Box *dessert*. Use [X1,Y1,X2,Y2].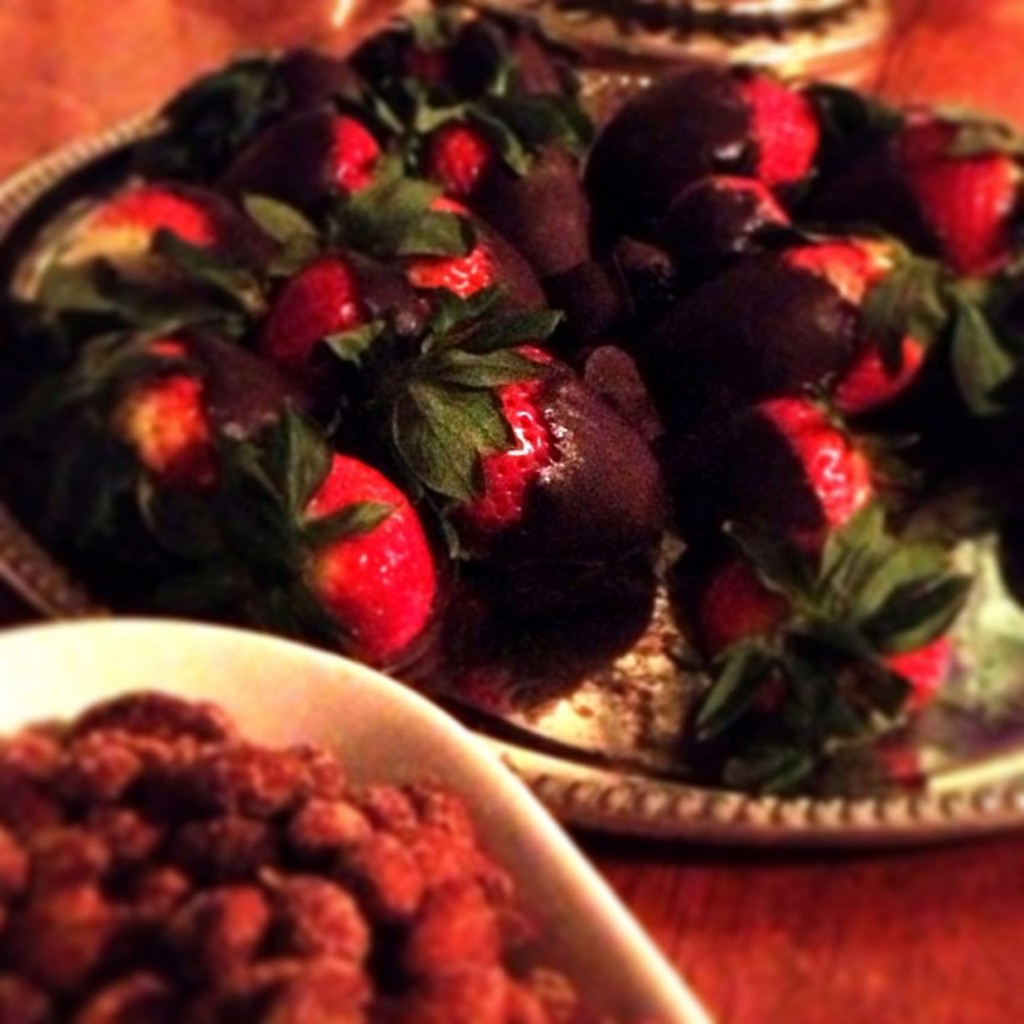
[0,8,997,783].
